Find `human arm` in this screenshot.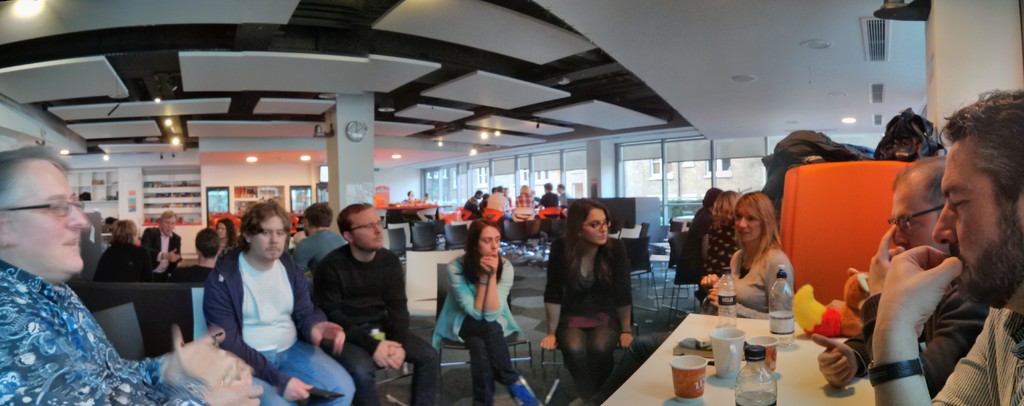
The bounding box for `human arm` is x1=854, y1=244, x2=947, y2=405.
